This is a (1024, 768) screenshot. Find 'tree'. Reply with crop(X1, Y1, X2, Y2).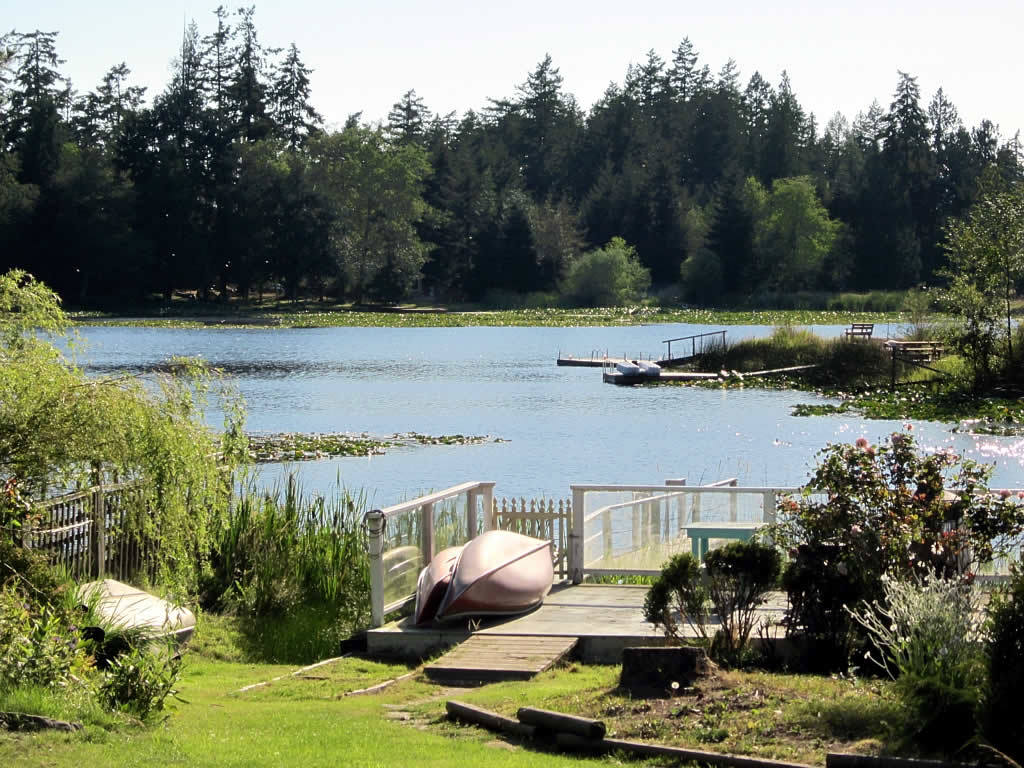
crop(0, 269, 249, 505).
